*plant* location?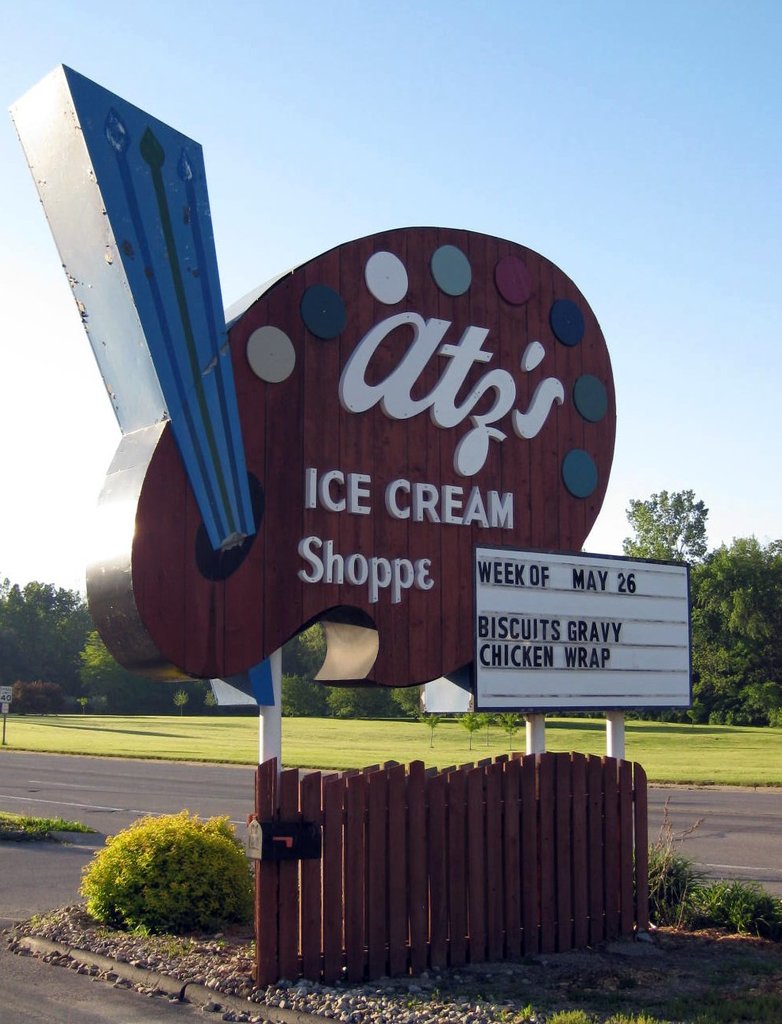
x1=626 y1=657 x2=781 y2=728
